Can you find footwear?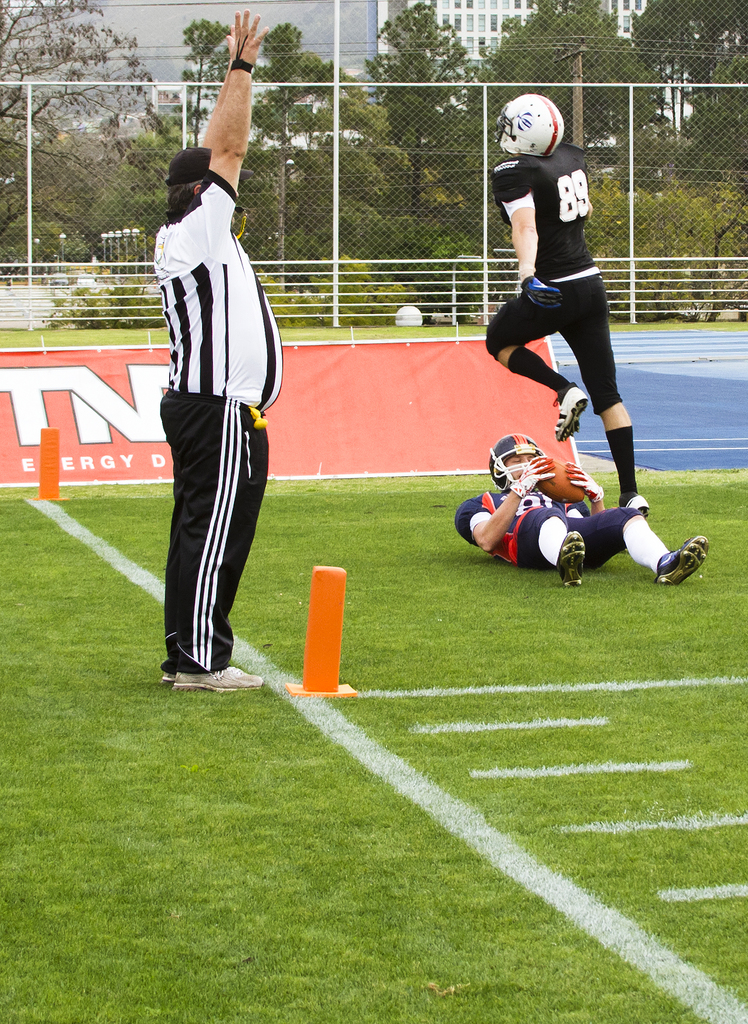
Yes, bounding box: pyautogui.locateOnScreen(160, 668, 173, 684).
